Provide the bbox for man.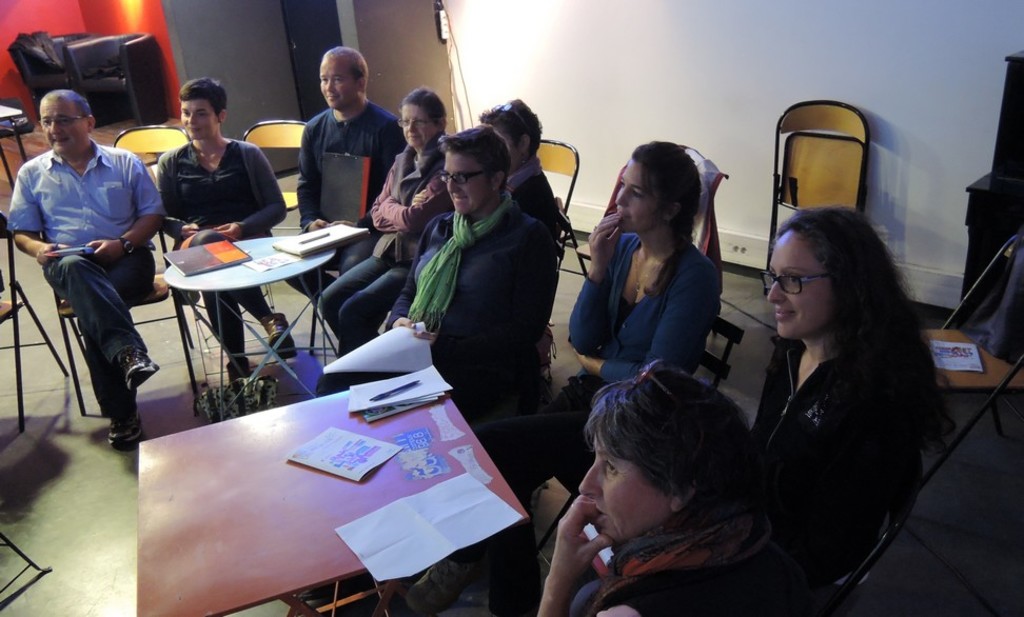
(279, 44, 400, 307).
